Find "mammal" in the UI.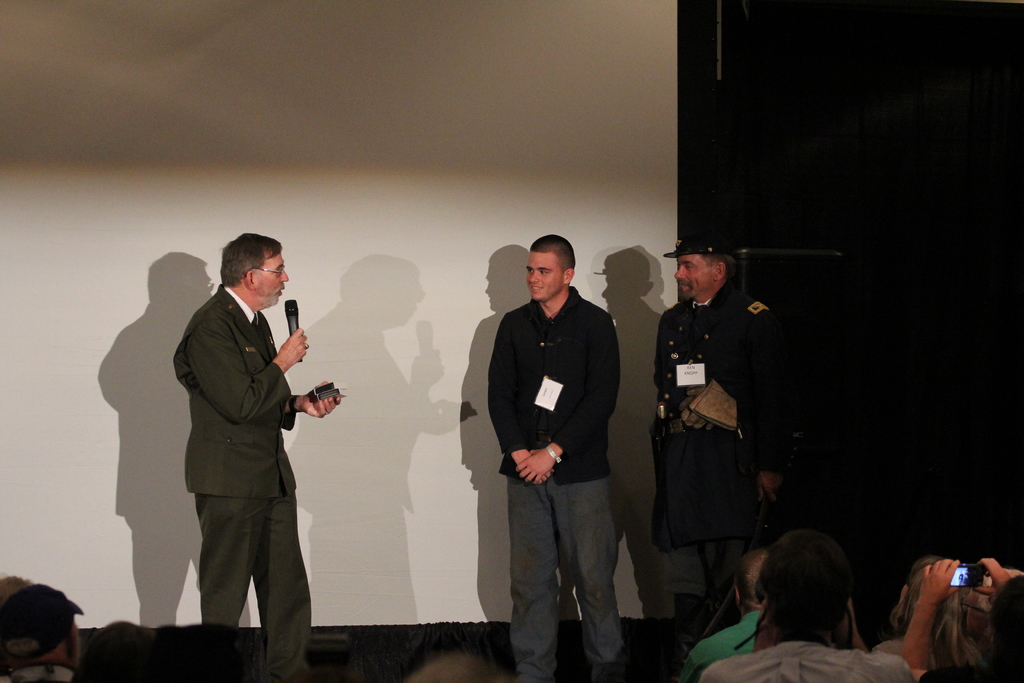
UI element at 652, 240, 771, 641.
